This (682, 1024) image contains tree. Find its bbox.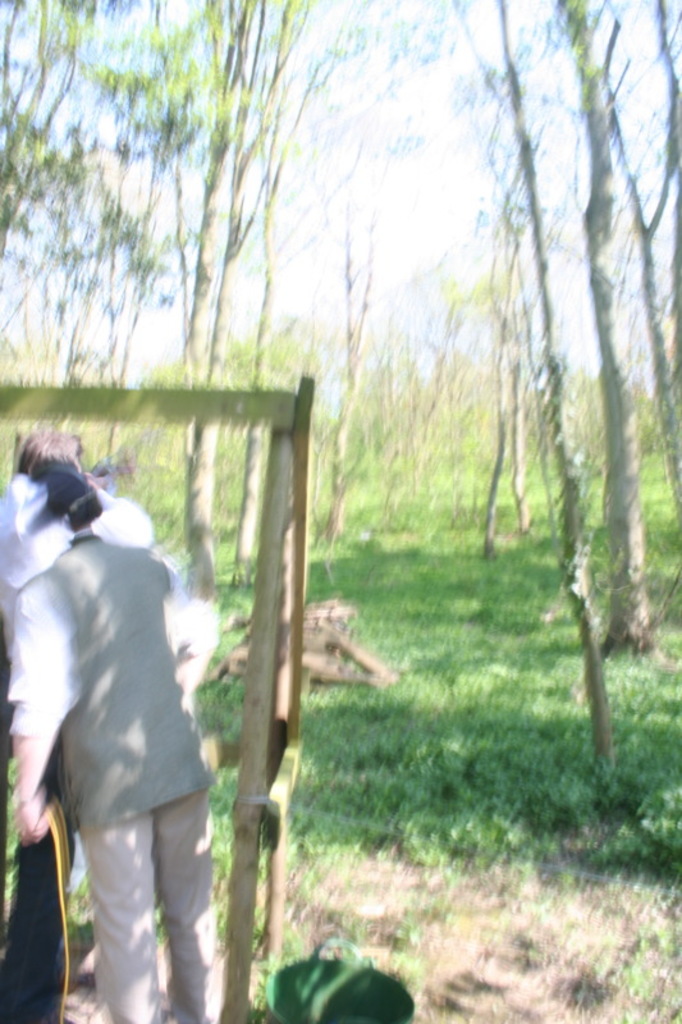
select_region(225, 0, 406, 598).
